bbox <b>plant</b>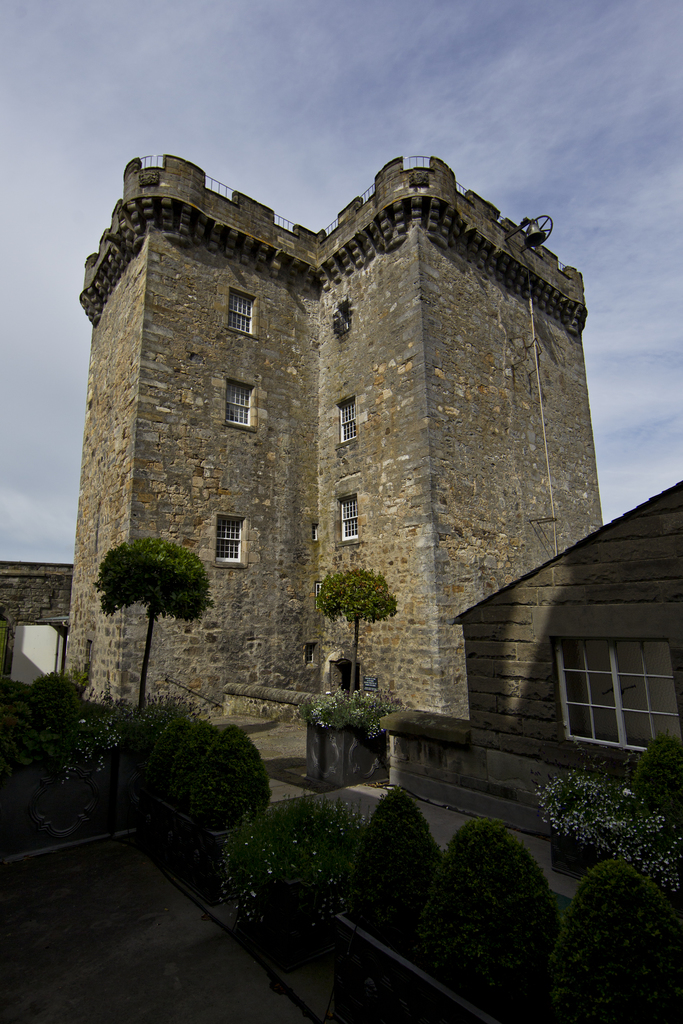
88,528,227,716
